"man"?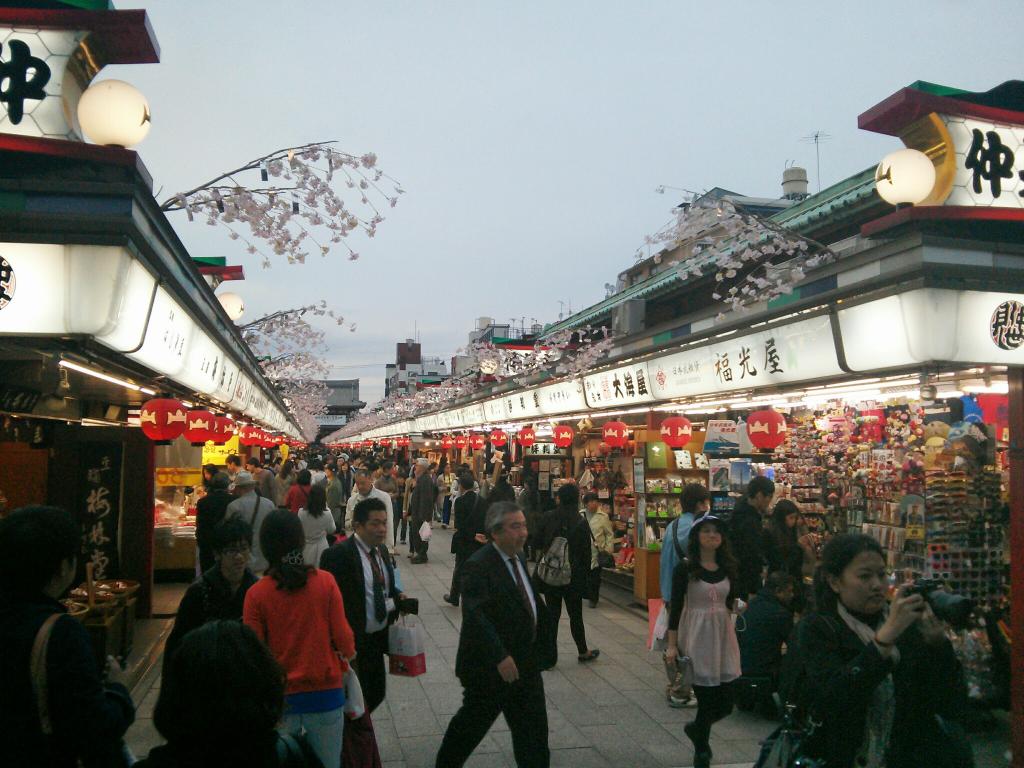
box=[320, 499, 408, 767]
